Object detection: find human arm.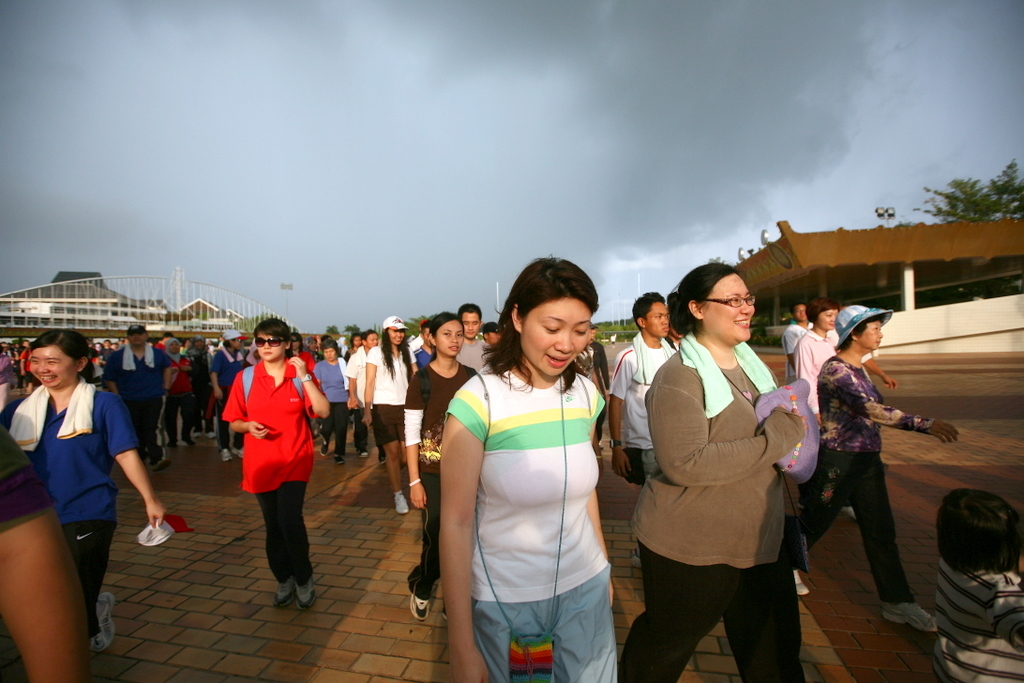
610, 346, 630, 475.
